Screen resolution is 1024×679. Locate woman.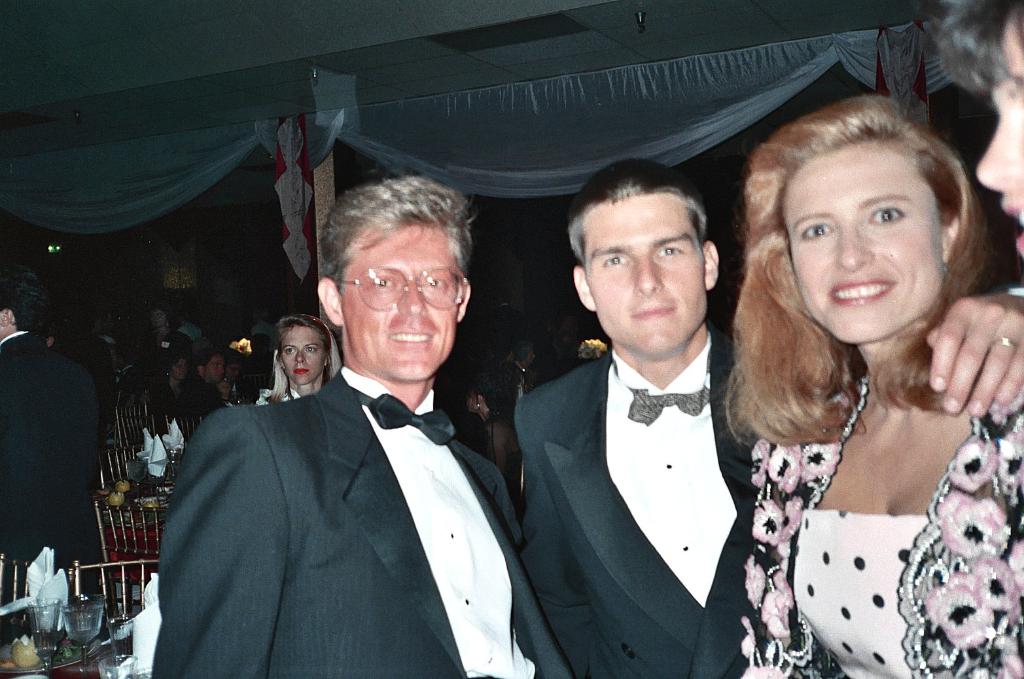
[x1=463, y1=363, x2=531, y2=526].
